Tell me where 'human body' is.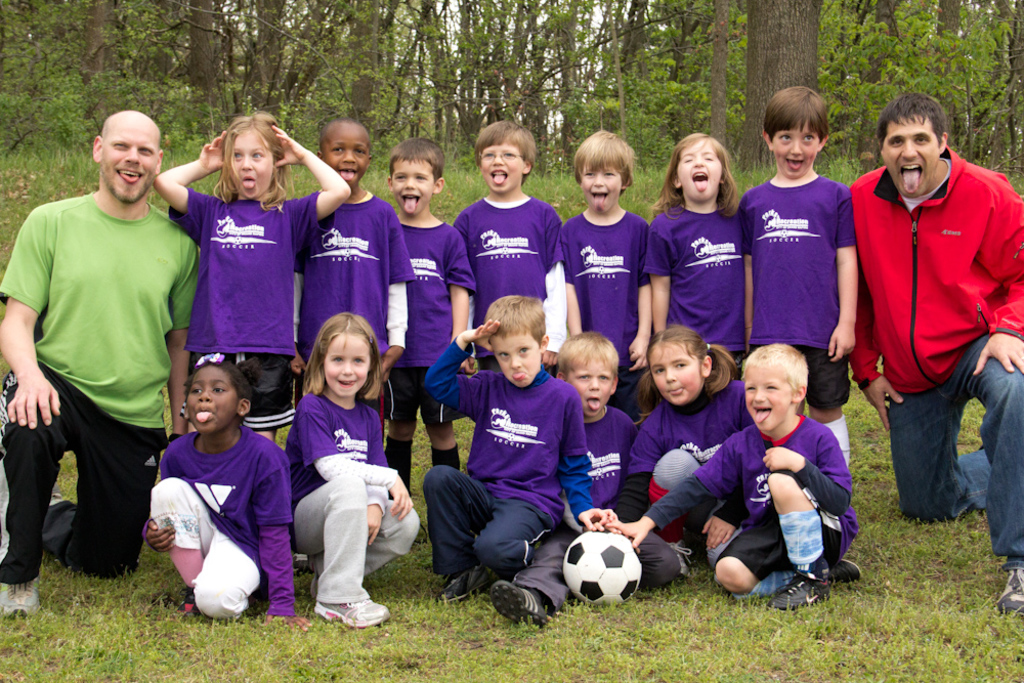
'human body' is at [154, 125, 346, 443].
